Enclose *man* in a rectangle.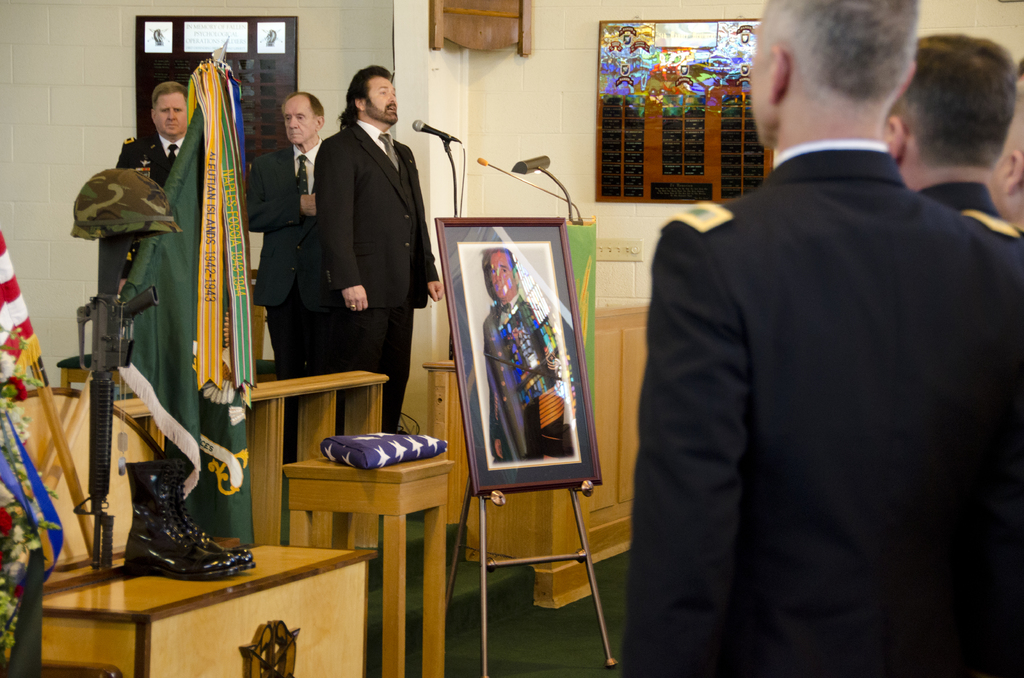
[x1=981, y1=97, x2=1023, y2=231].
